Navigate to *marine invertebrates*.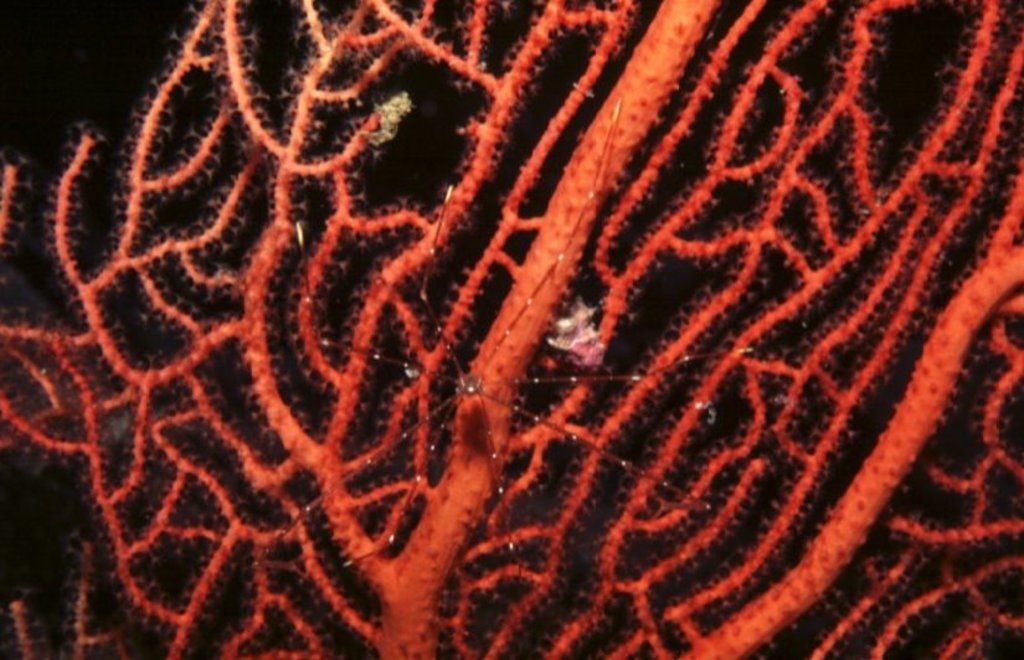
Navigation target: region(0, 0, 1023, 659).
